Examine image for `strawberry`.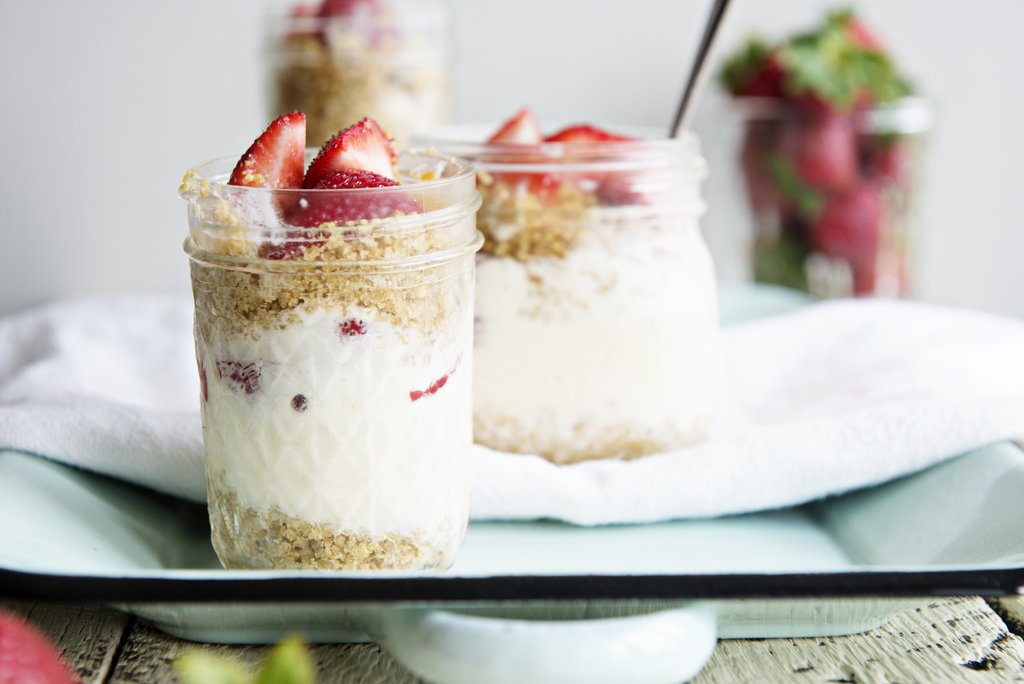
Examination result: <box>266,168,427,256</box>.
